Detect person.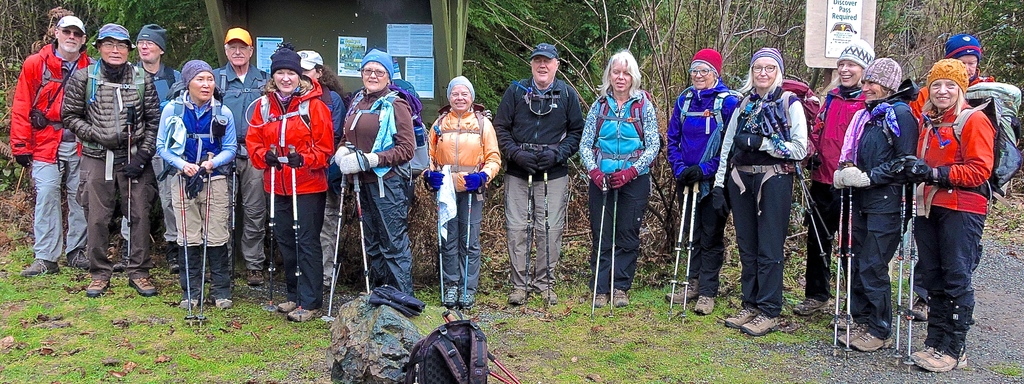
Detected at x1=495 y1=36 x2=581 y2=305.
